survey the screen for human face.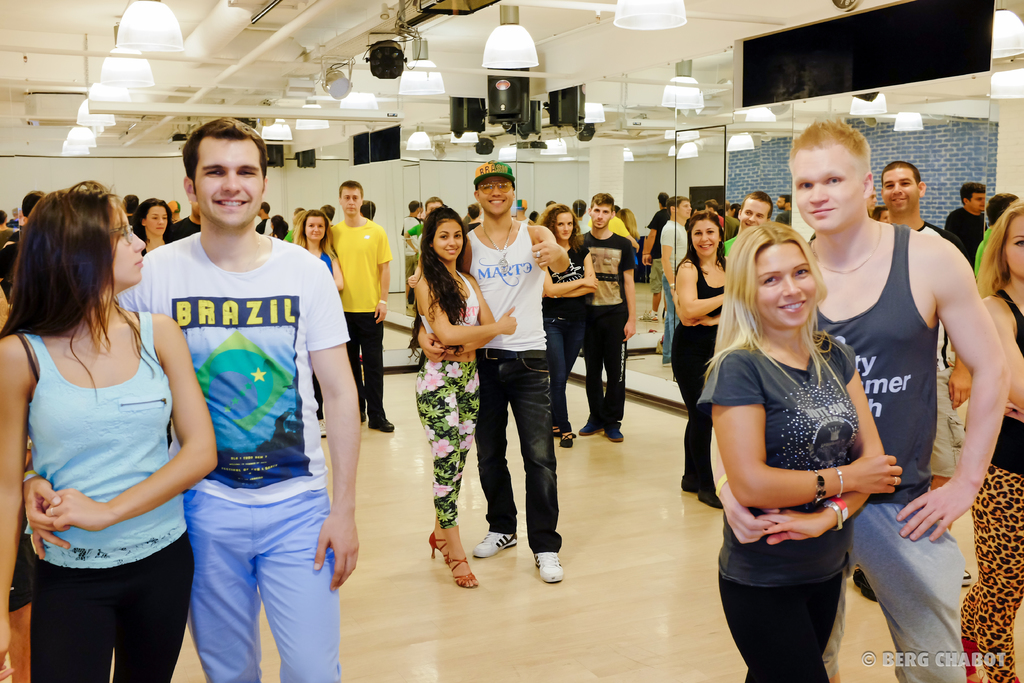
Survey found: select_region(473, 169, 511, 220).
